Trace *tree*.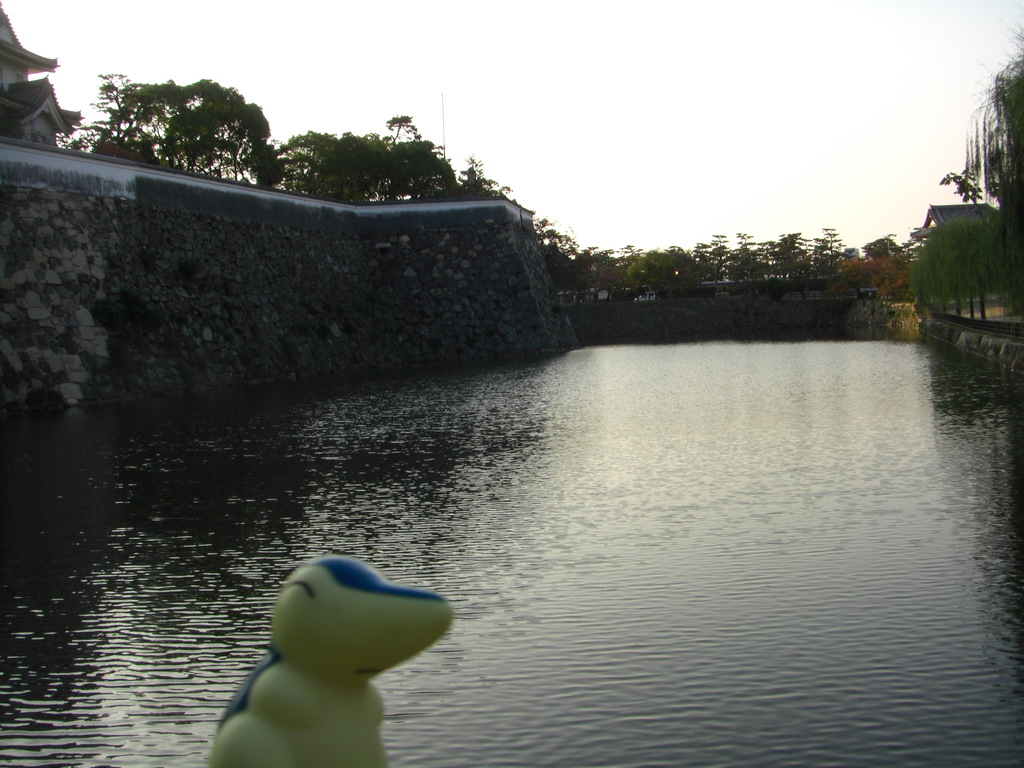
Traced to bbox=(79, 61, 299, 167).
